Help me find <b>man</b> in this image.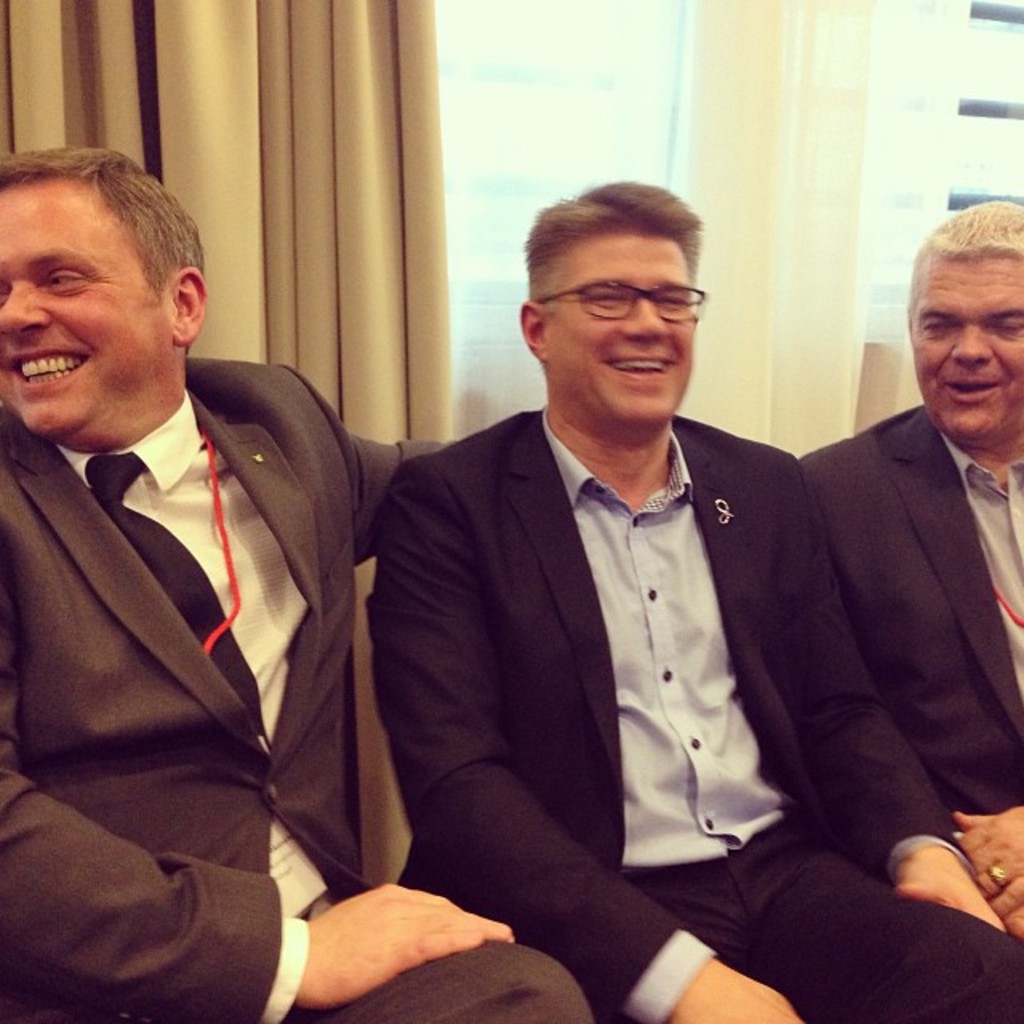
Found it: crop(811, 182, 1022, 1022).
